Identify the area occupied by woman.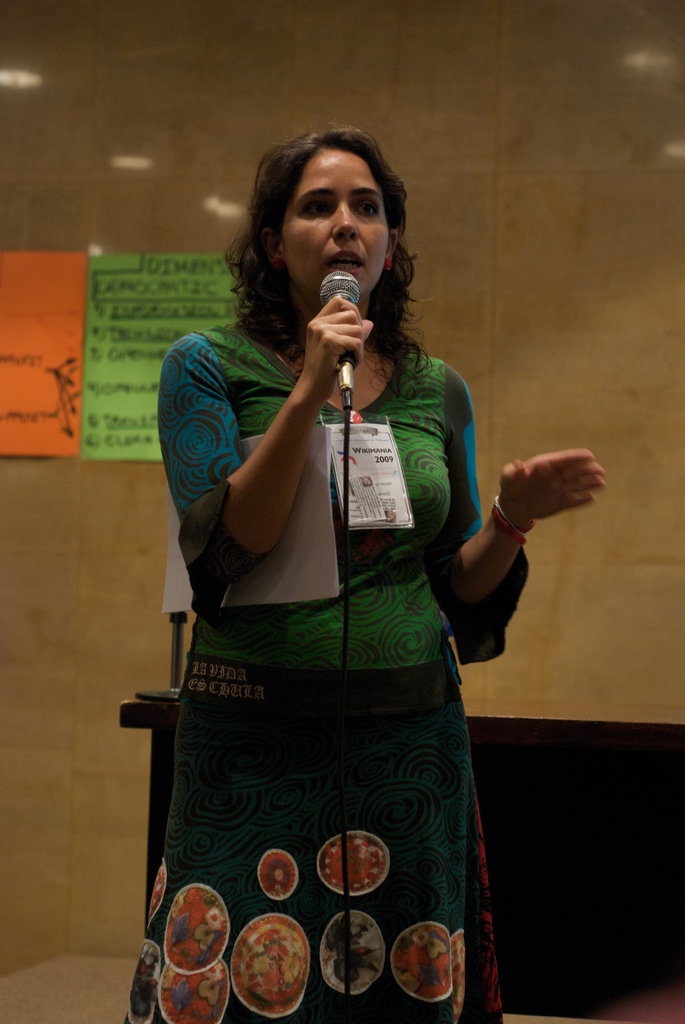
Area: select_region(127, 125, 609, 1023).
